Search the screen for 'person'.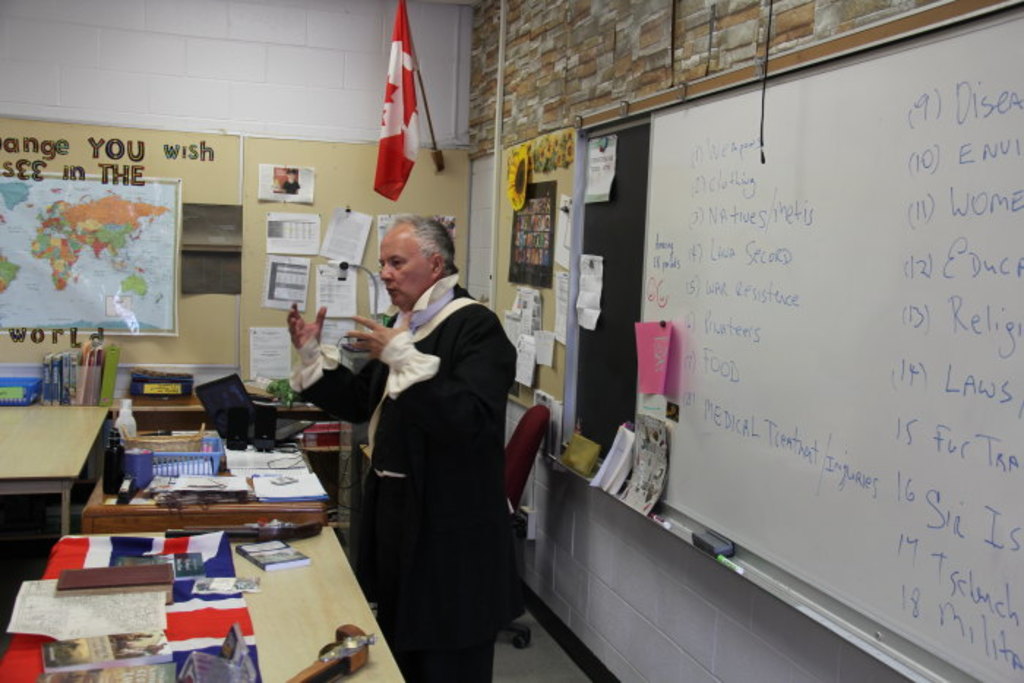
Found at Rect(279, 218, 511, 682).
